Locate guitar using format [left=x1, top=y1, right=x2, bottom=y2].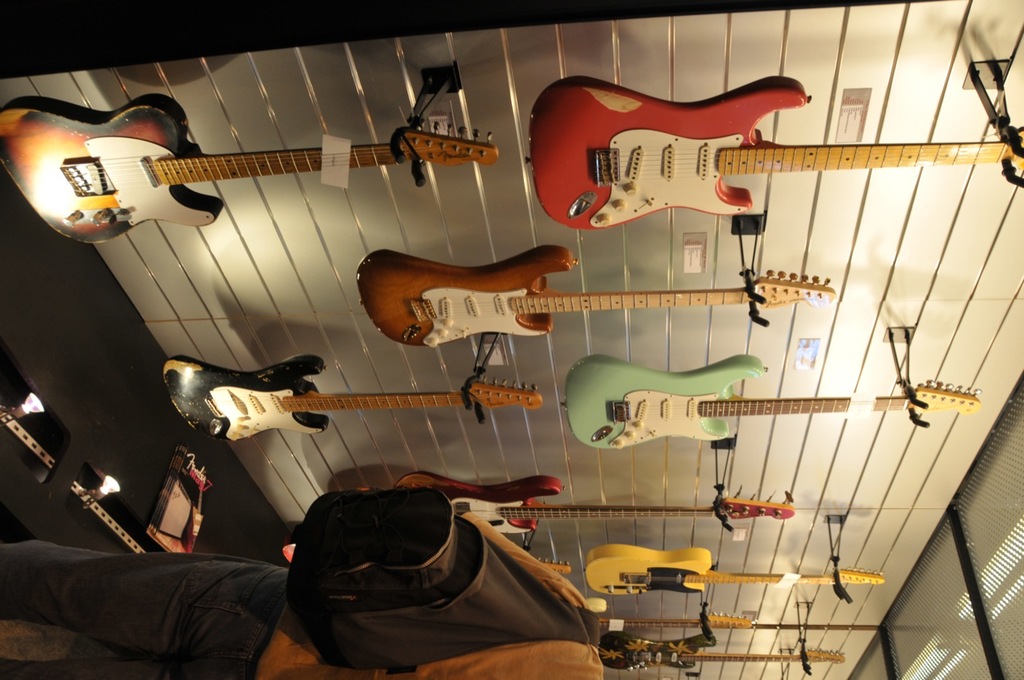
[left=525, top=70, right=1023, bottom=229].
